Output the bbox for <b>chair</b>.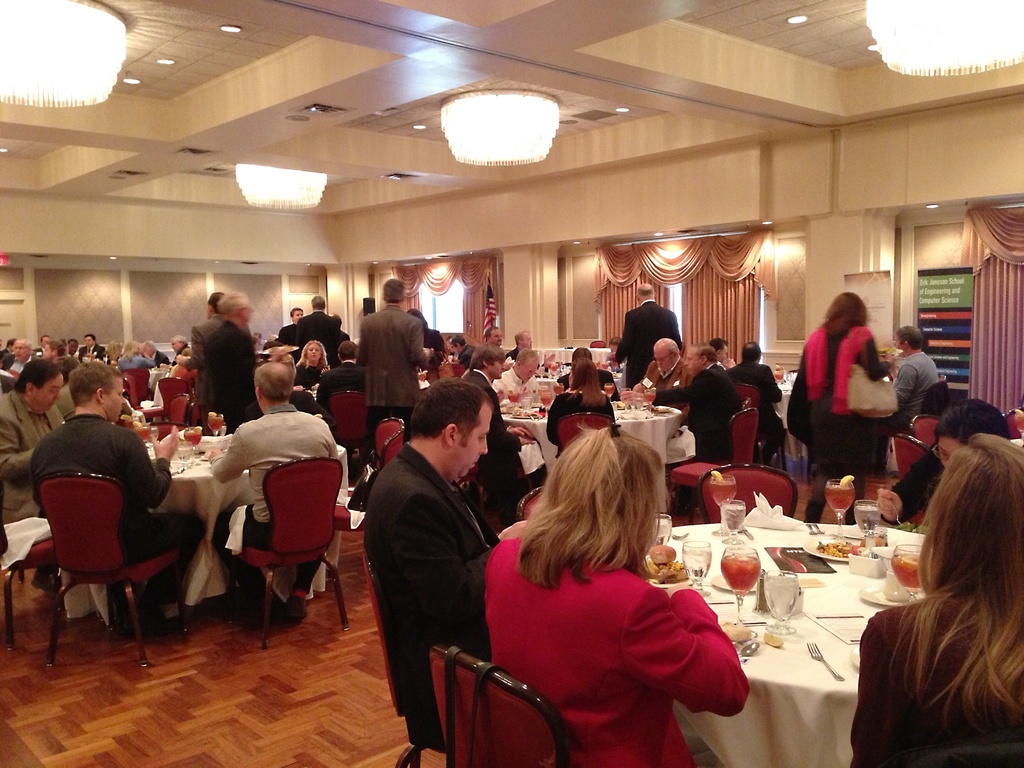
rect(119, 365, 204, 438).
